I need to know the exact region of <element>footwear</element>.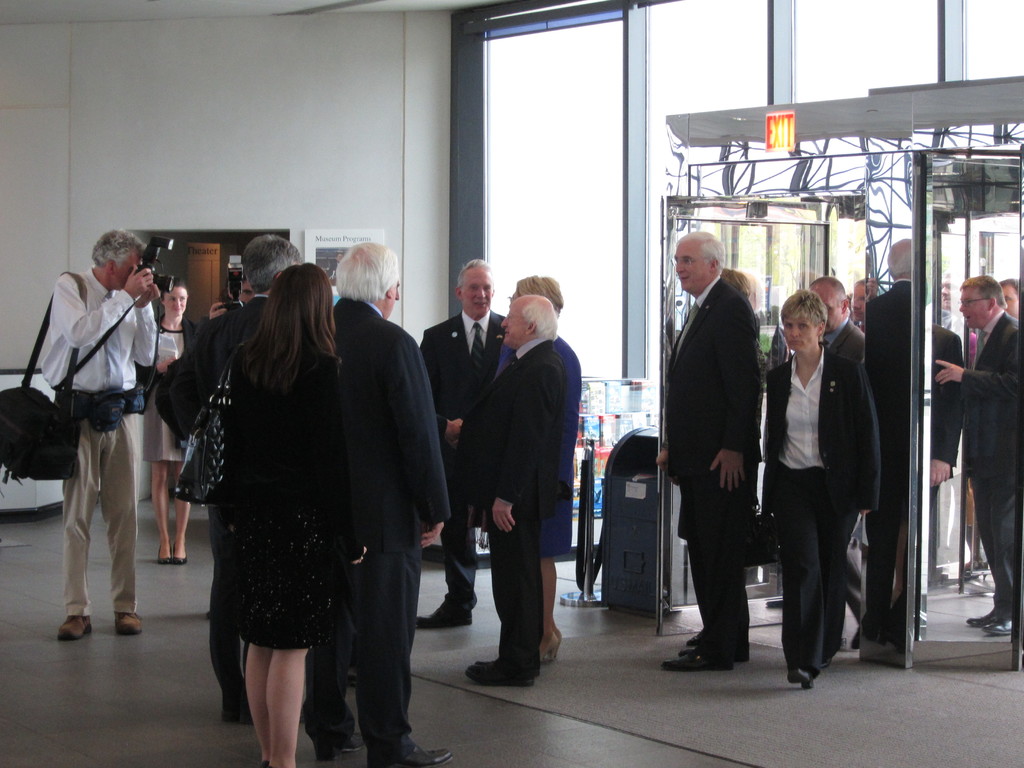
Region: BBox(175, 556, 189, 566).
